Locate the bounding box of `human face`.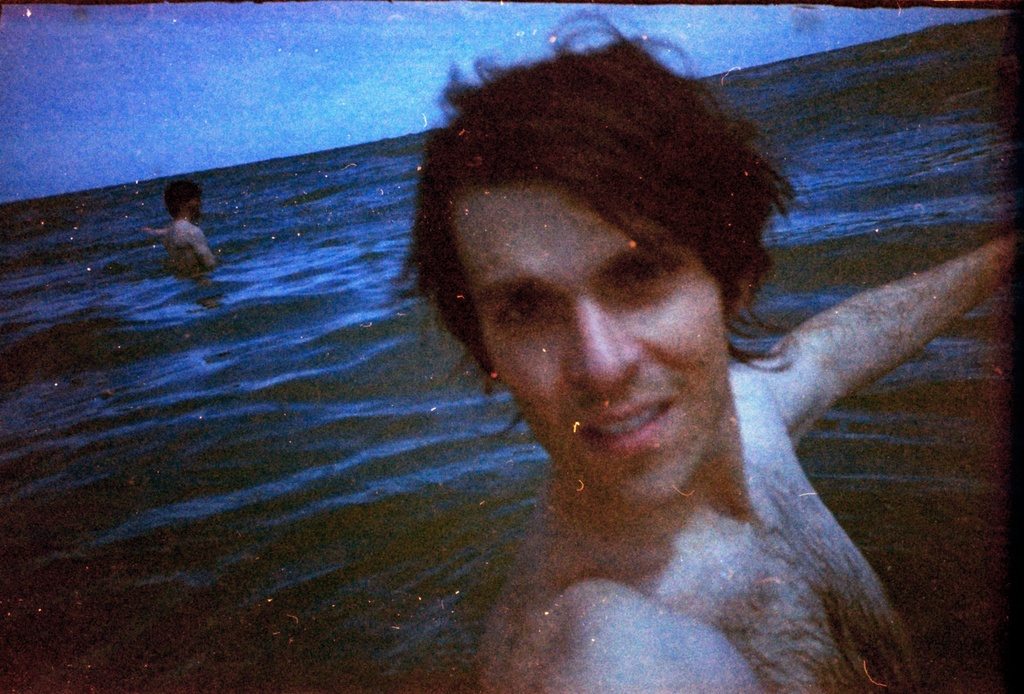
Bounding box: 468,177,733,511.
